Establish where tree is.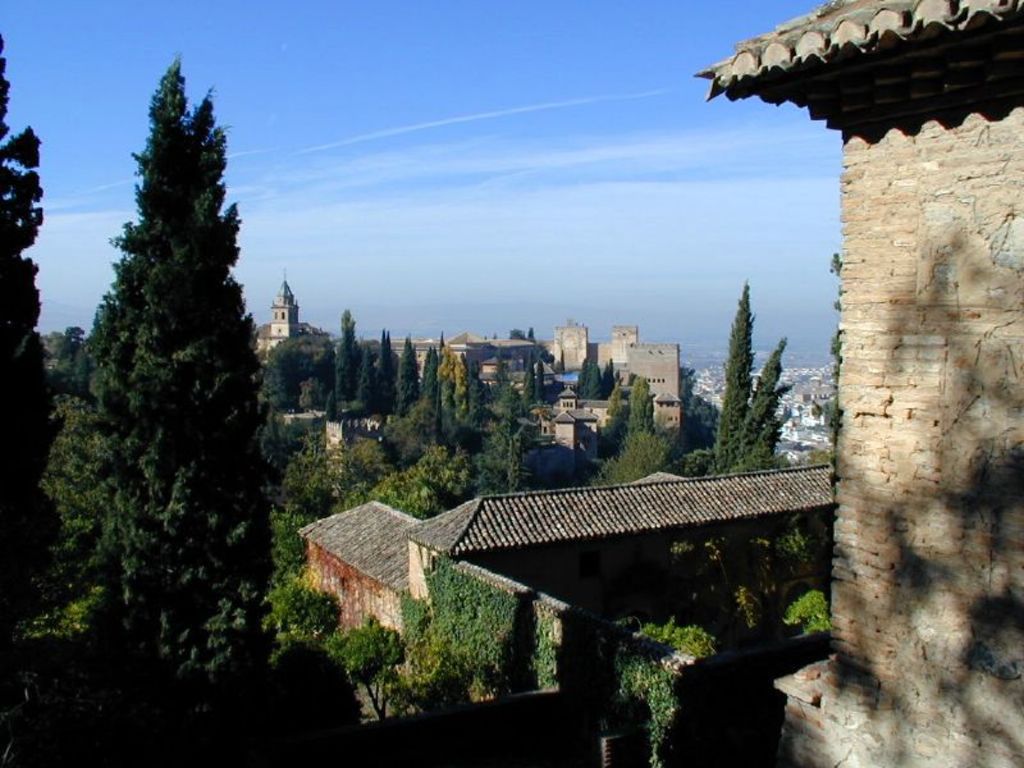
Established at BBox(33, 315, 114, 461).
